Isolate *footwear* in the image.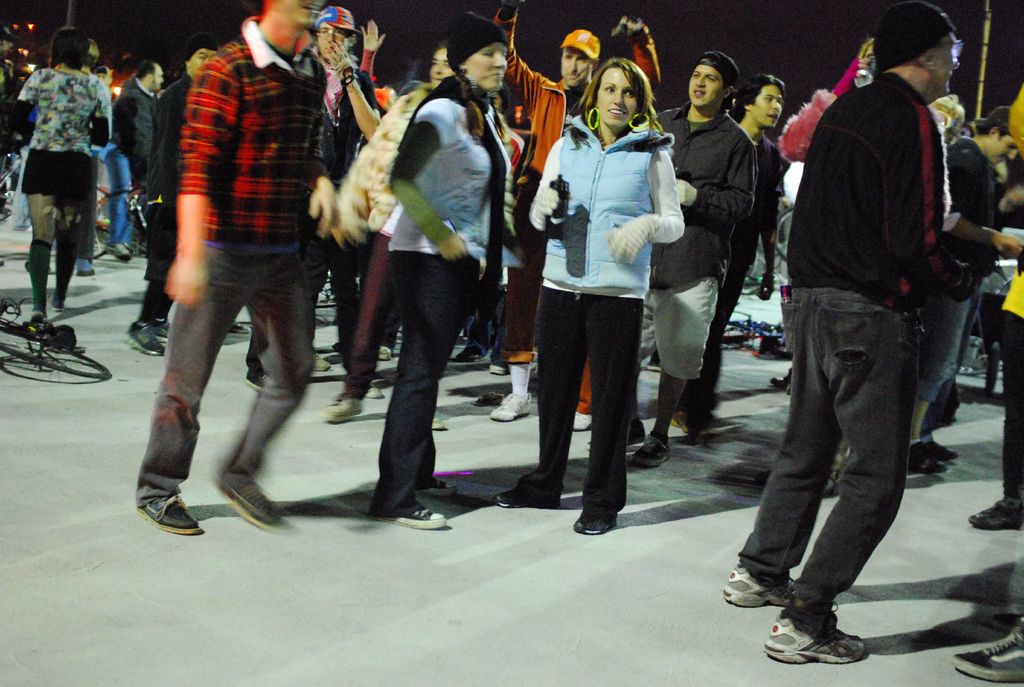
Isolated region: box(227, 322, 251, 334).
